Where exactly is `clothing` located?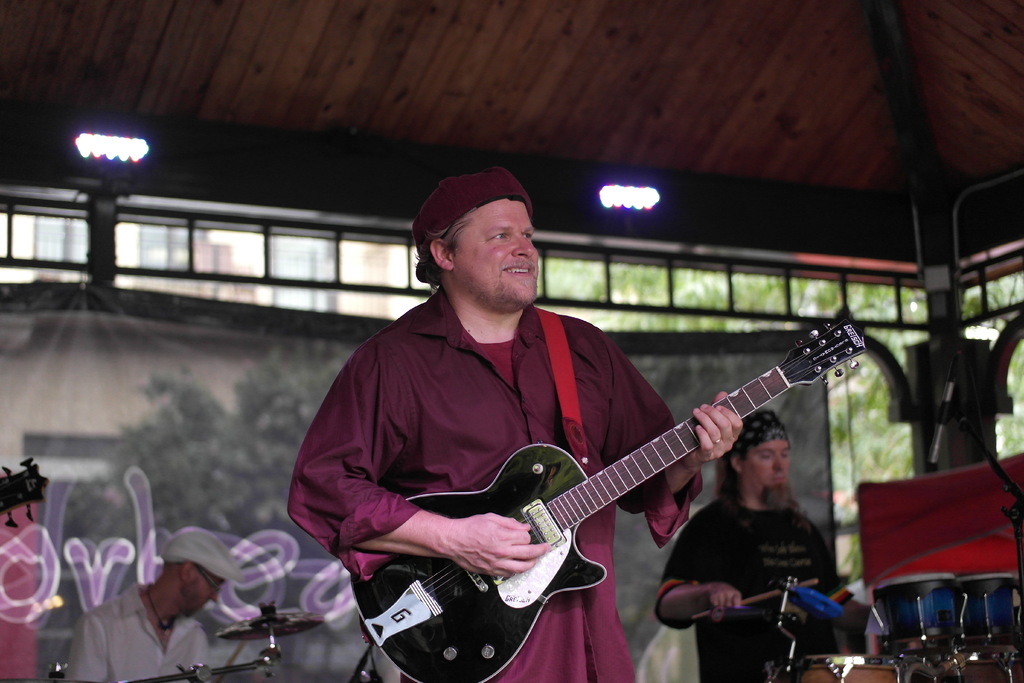
Its bounding box is 657:491:854:682.
